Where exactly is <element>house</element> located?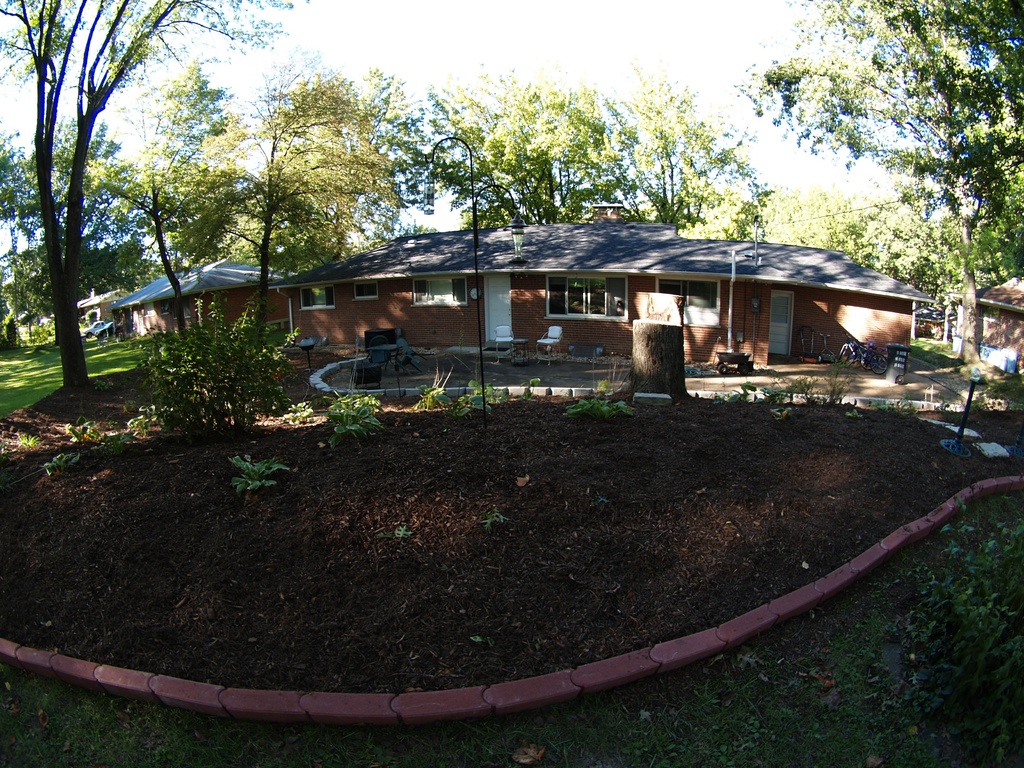
Its bounding box is region(275, 195, 941, 364).
